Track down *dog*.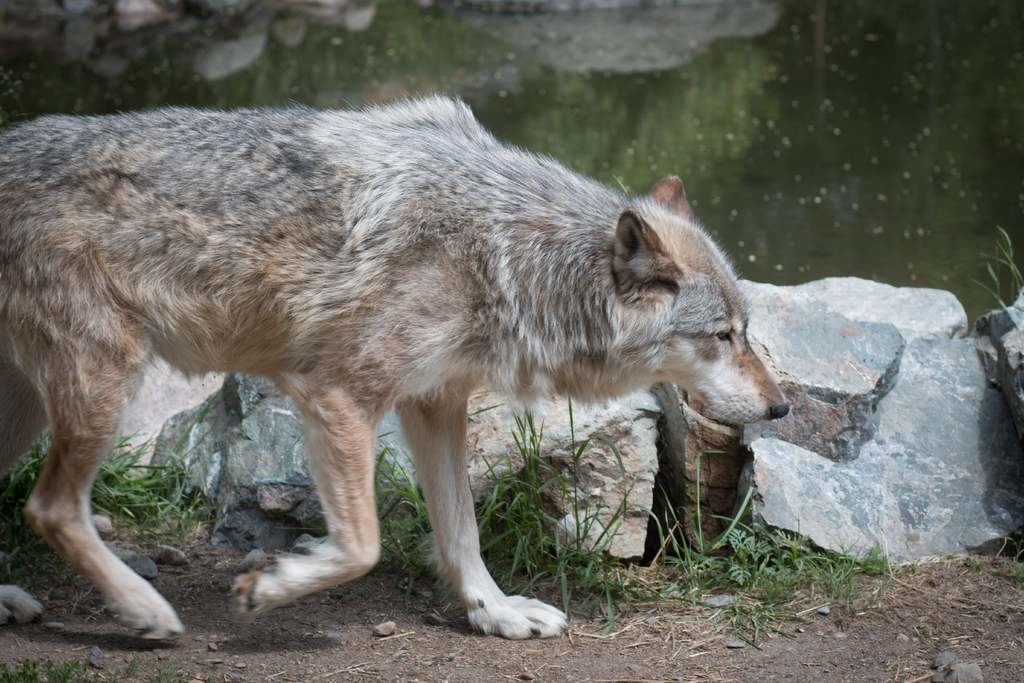
Tracked to region(0, 90, 789, 641).
